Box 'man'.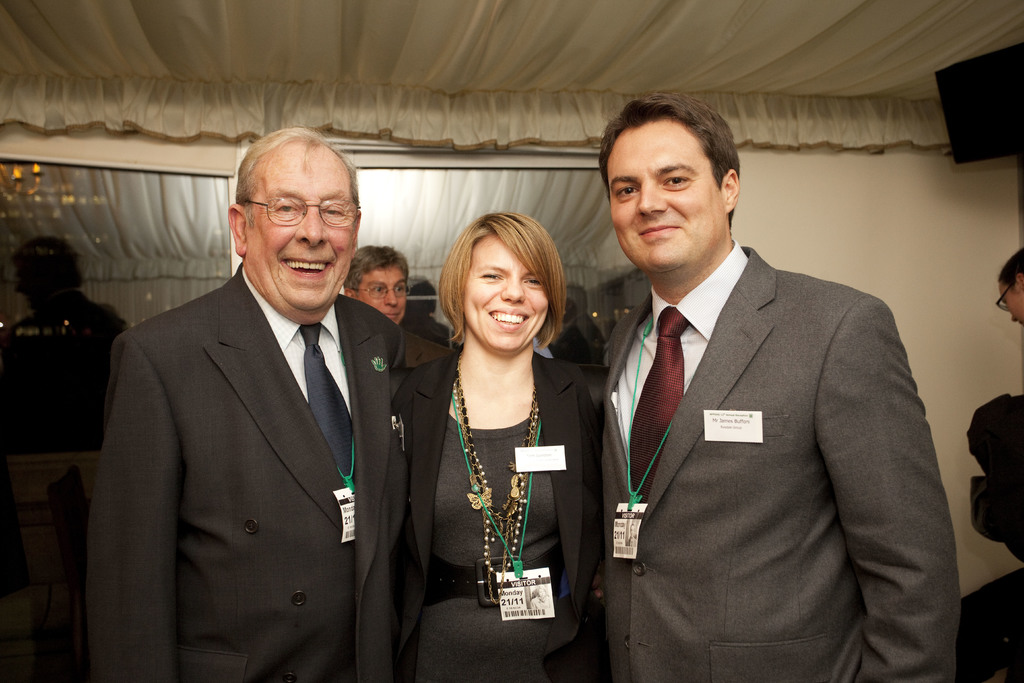
(x1=0, y1=234, x2=136, y2=459).
